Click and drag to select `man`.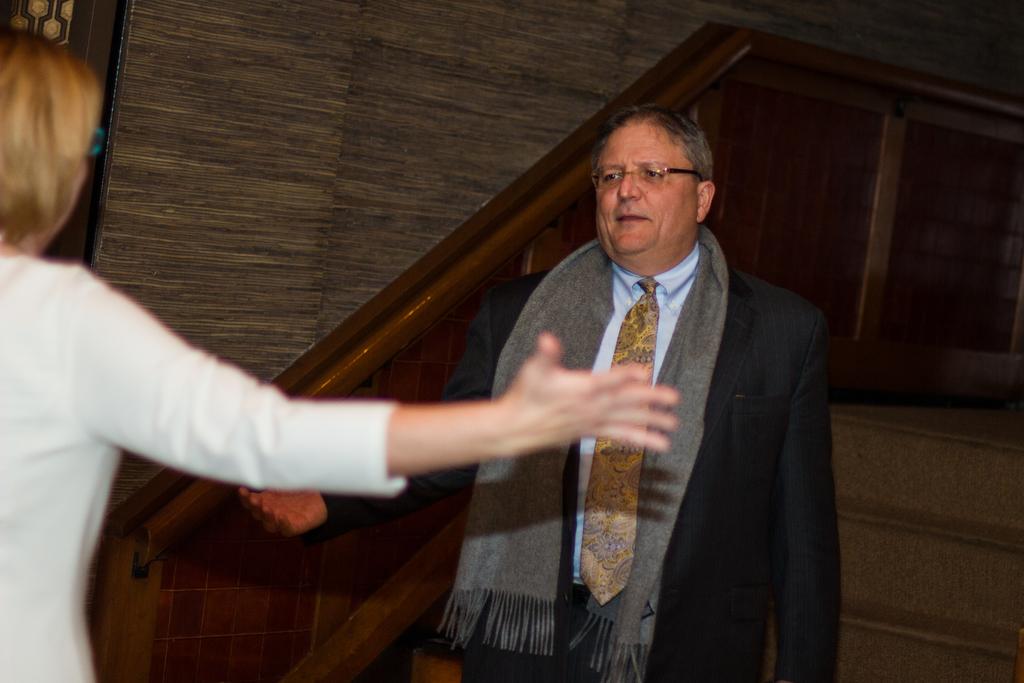
Selection: BBox(237, 104, 828, 682).
